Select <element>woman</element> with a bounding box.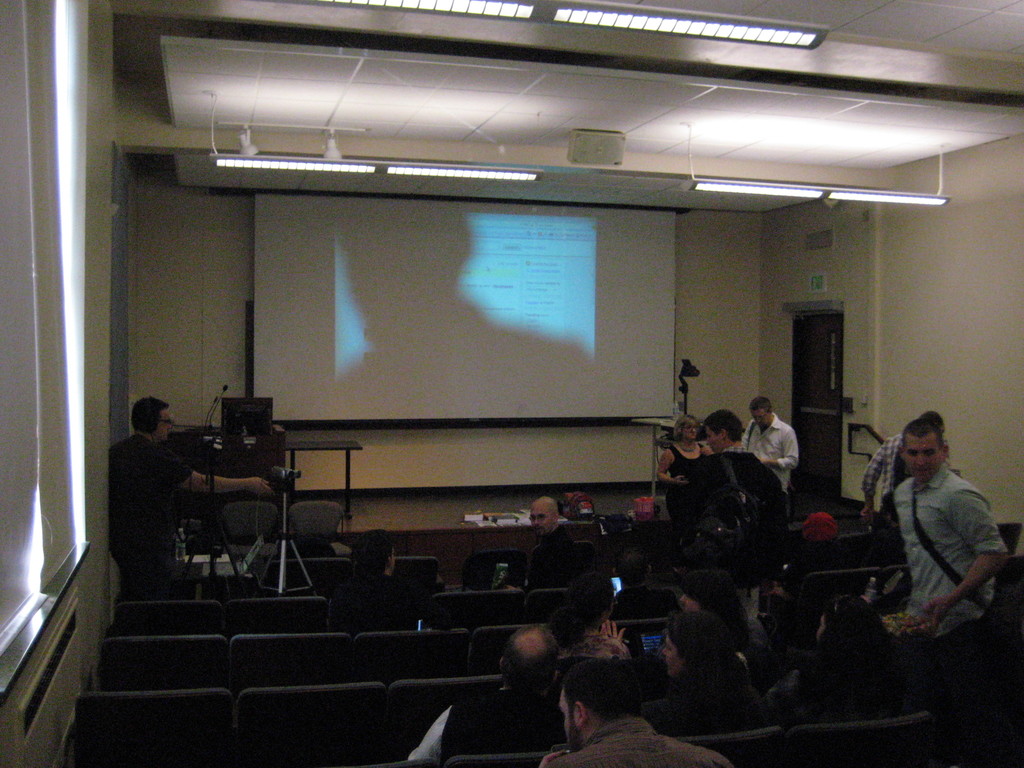
l=547, t=567, r=632, b=658.
